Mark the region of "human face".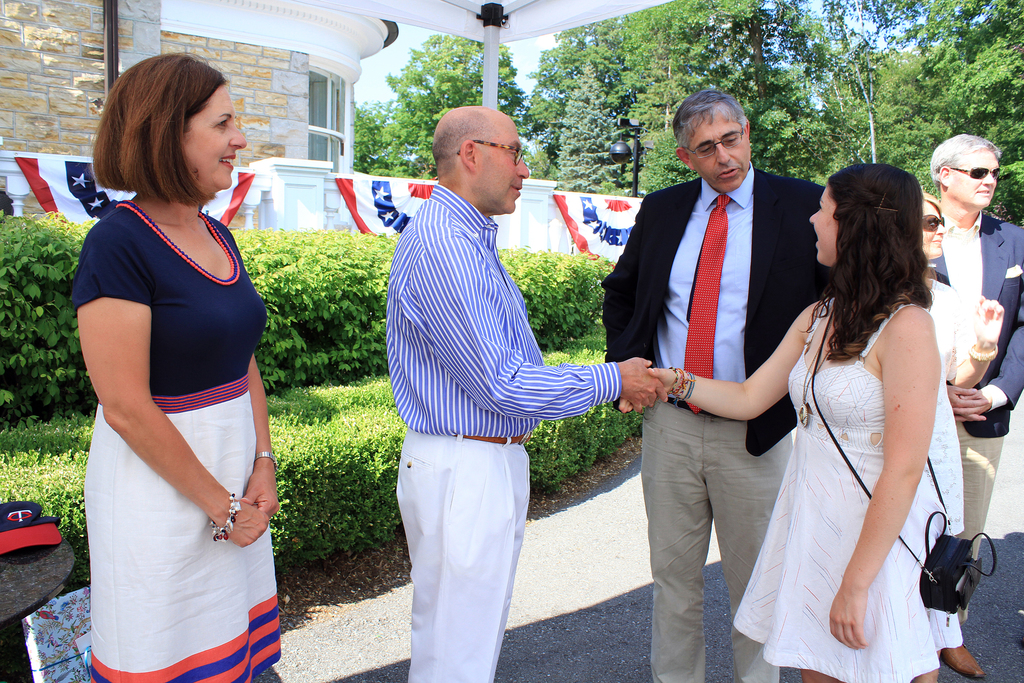
Region: l=186, t=88, r=246, b=188.
